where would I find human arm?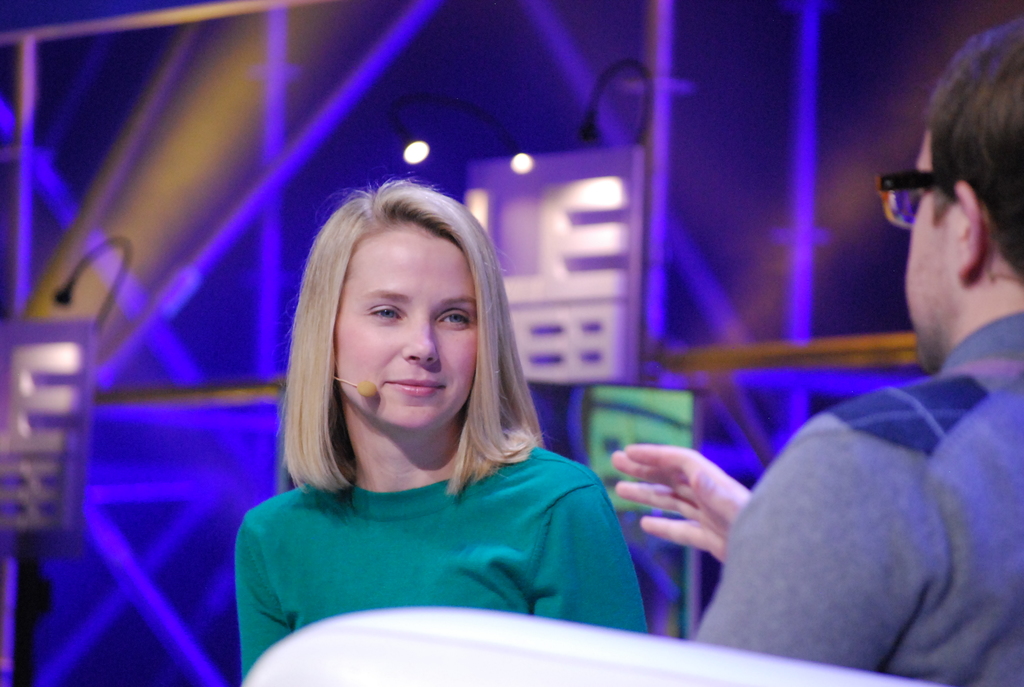
At (left=614, top=449, right=733, bottom=557).
